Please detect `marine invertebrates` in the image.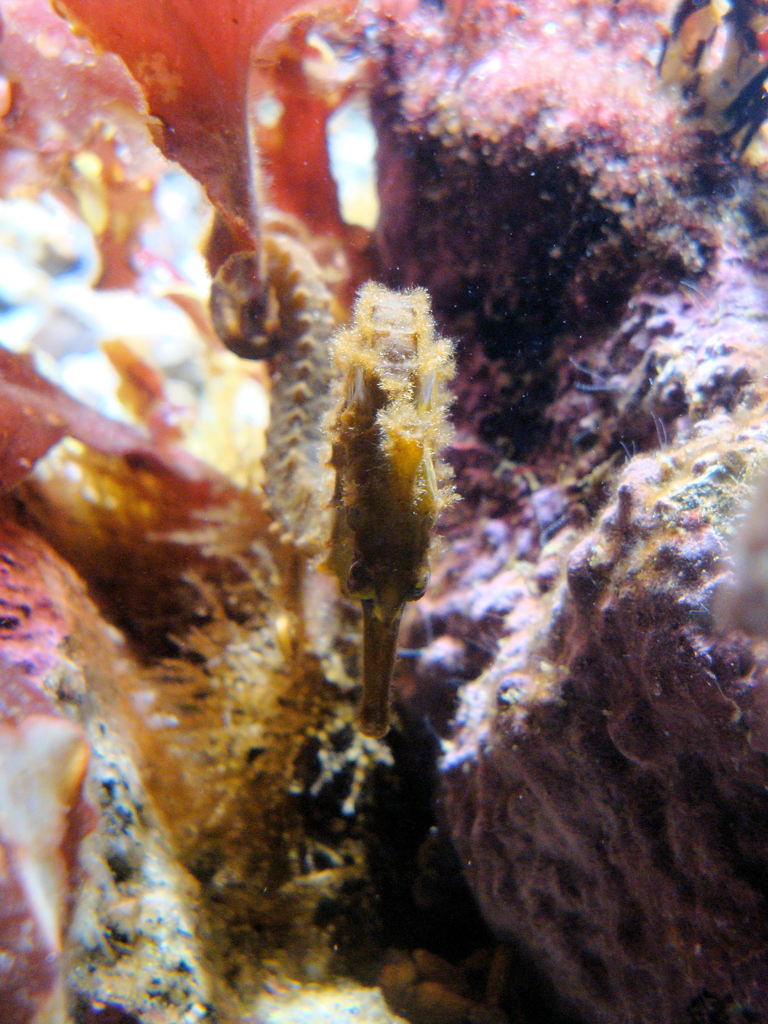
7, 326, 331, 678.
